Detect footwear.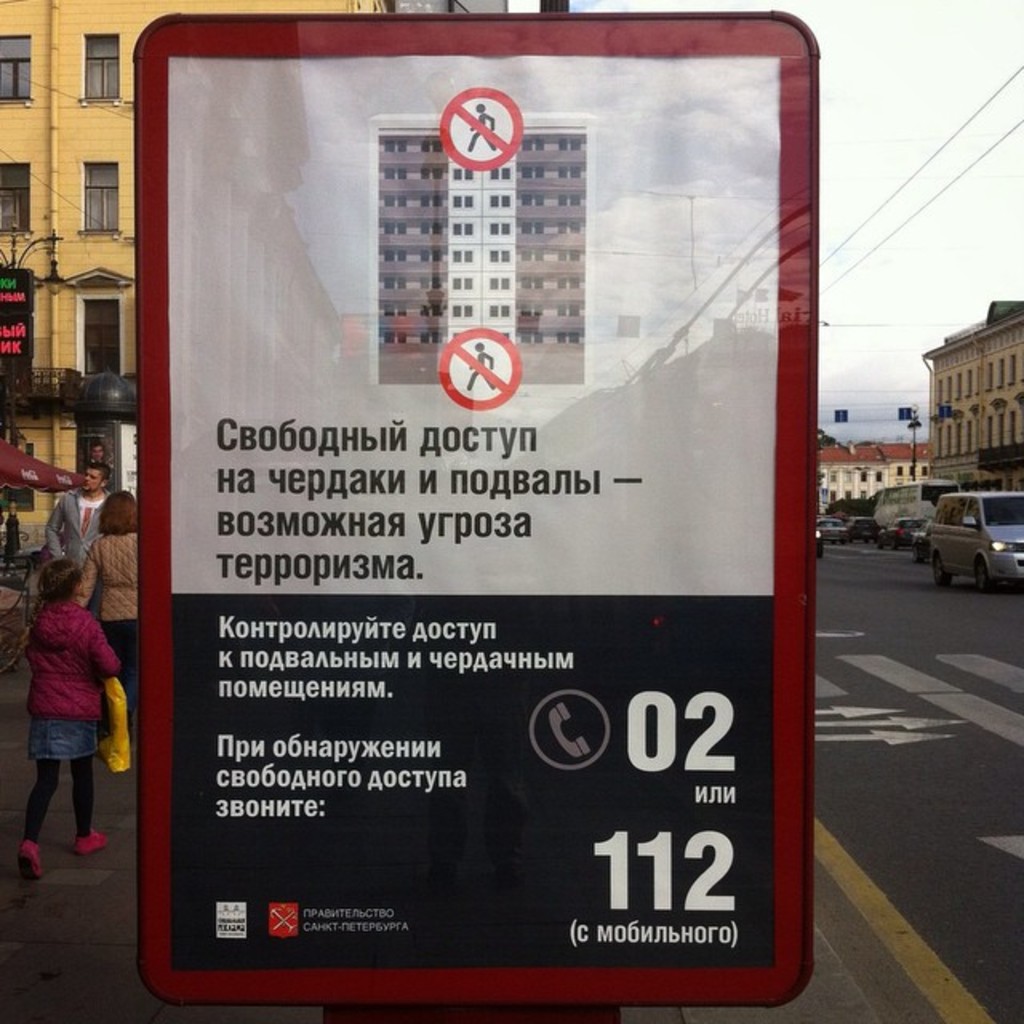
Detected at 62, 829, 109, 851.
